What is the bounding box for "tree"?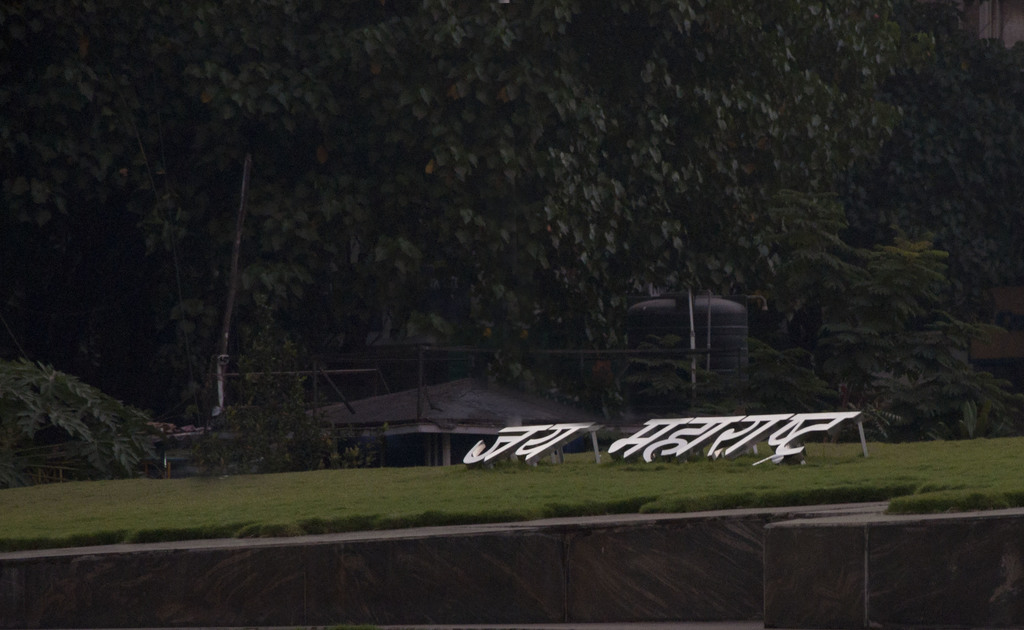
604, 212, 1015, 445.
